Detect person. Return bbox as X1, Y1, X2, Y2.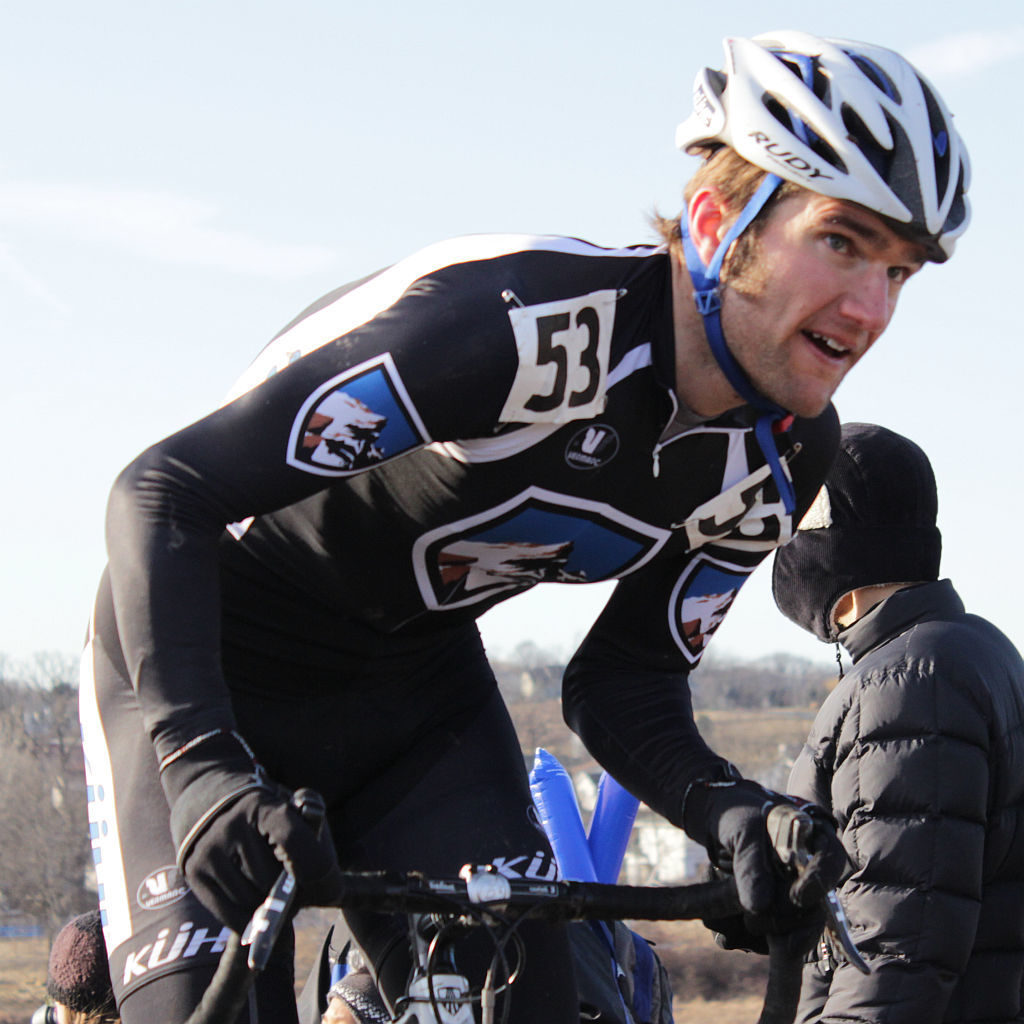
152, 118, 920, 1023.
